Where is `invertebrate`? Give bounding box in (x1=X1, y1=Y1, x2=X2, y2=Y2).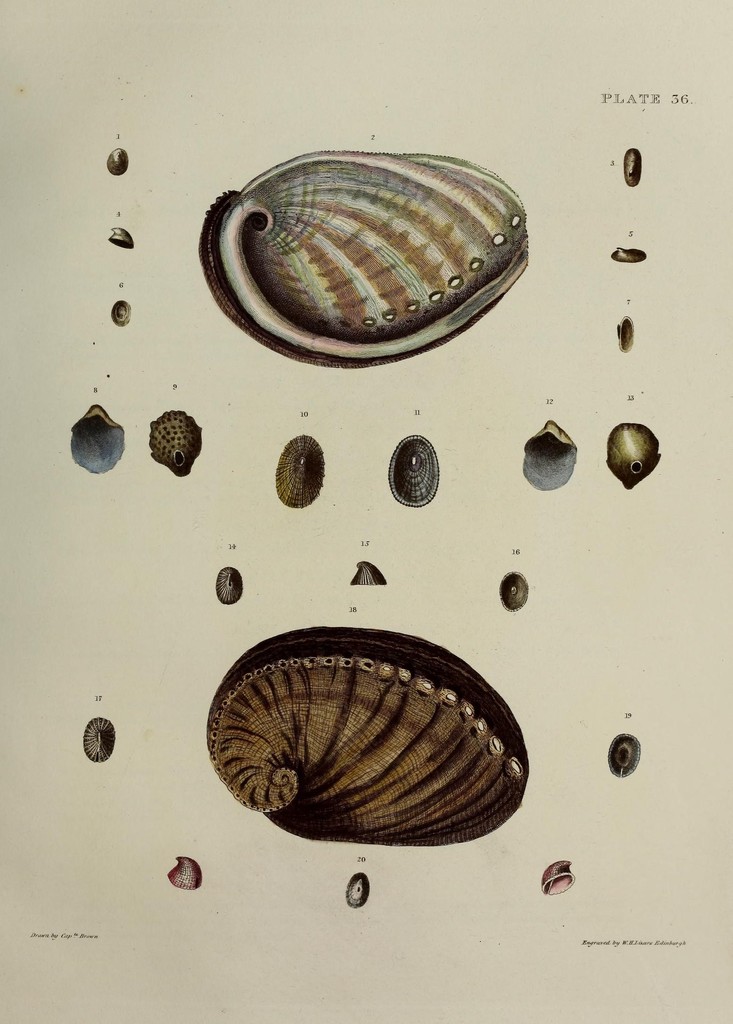
(x1=518, y1=423, x2=579, y2=495).
